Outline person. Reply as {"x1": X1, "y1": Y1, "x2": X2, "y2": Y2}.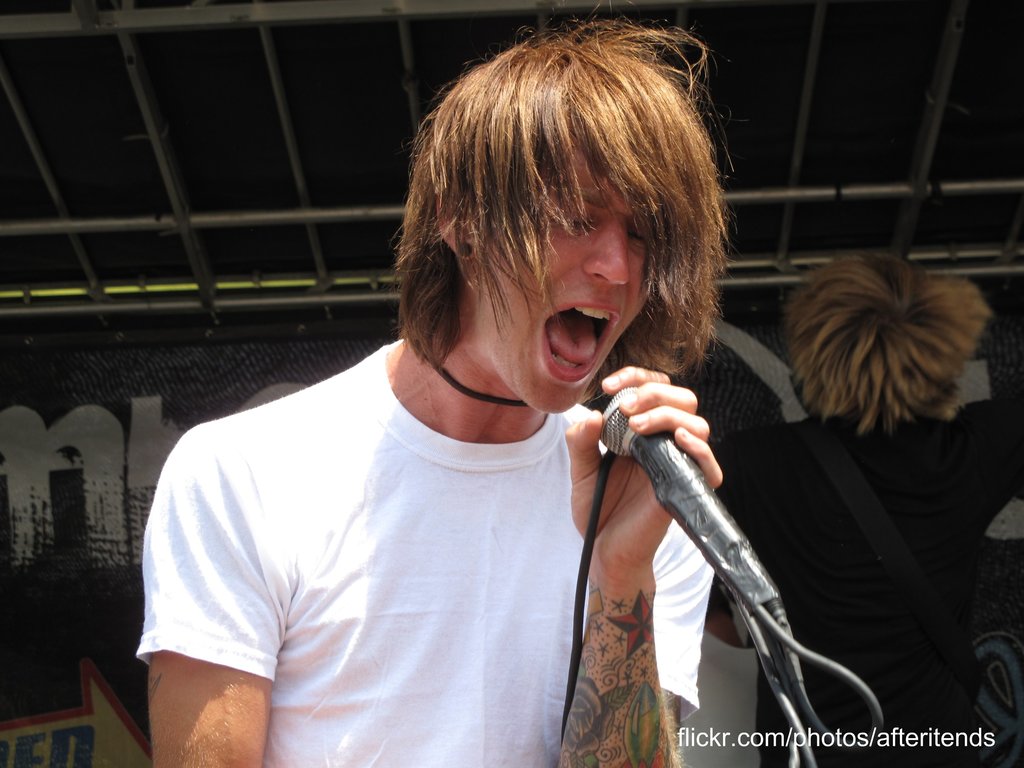
{"x1": 706, "y1": 265, "x2": 1023, "y2": 767}.
